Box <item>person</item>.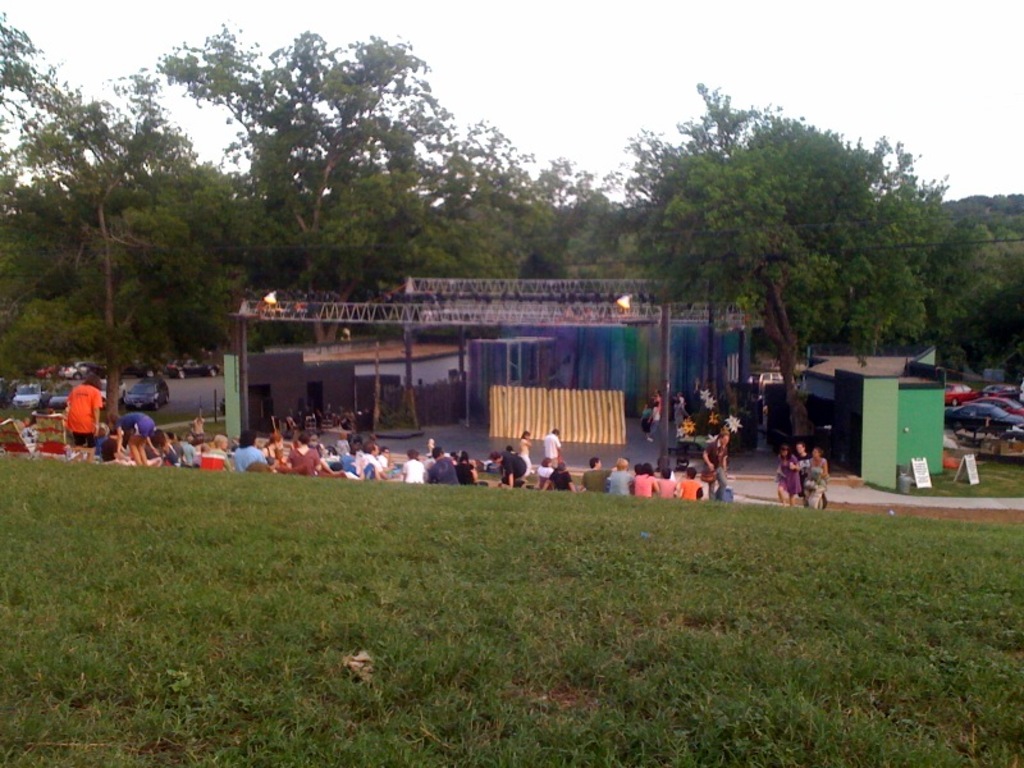
428,449,458,486.
